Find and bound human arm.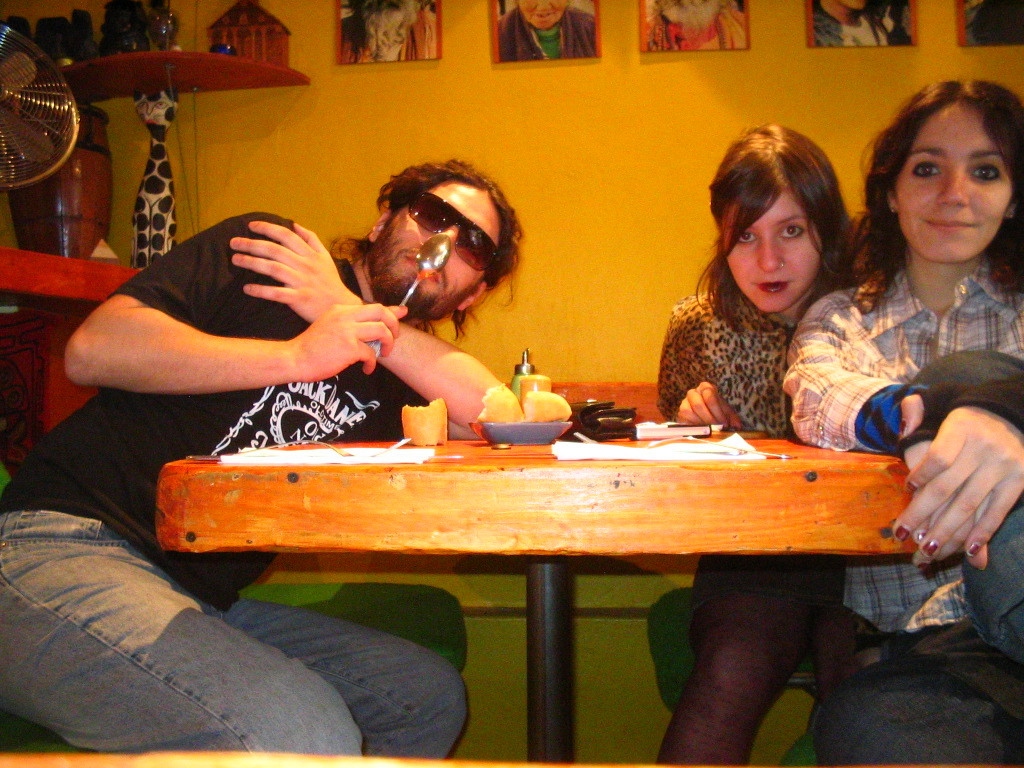
Bound: locate(654, 291, 744, 432).
